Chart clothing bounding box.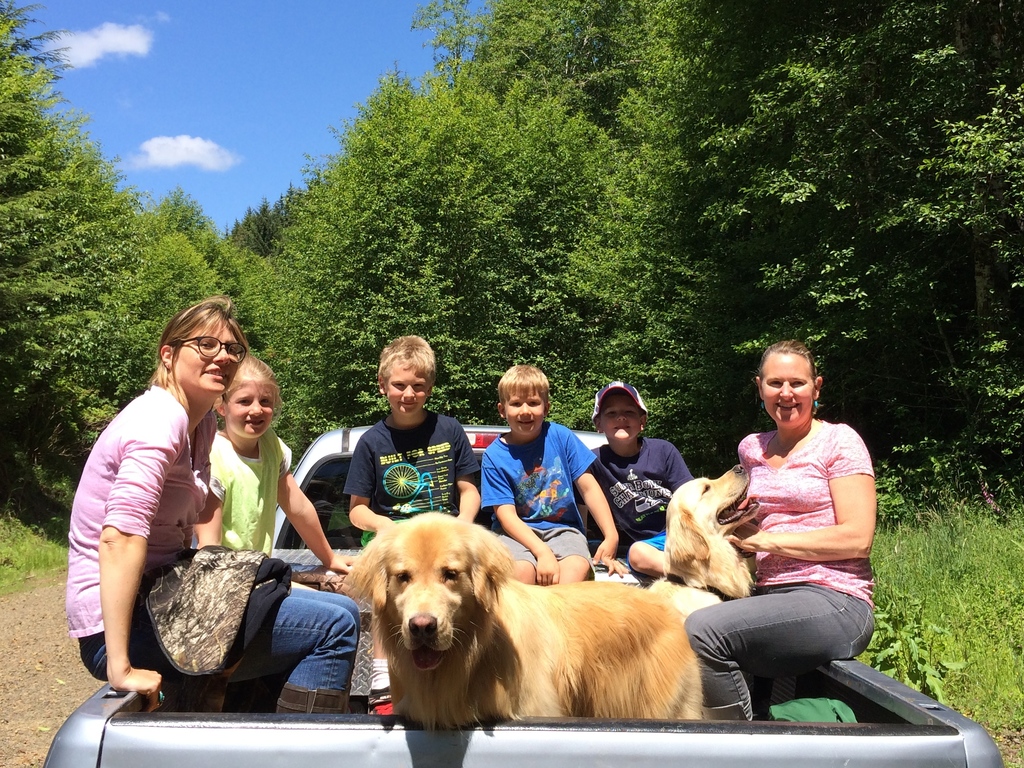
Charted: bbox=[480, 418, 602, 530].
